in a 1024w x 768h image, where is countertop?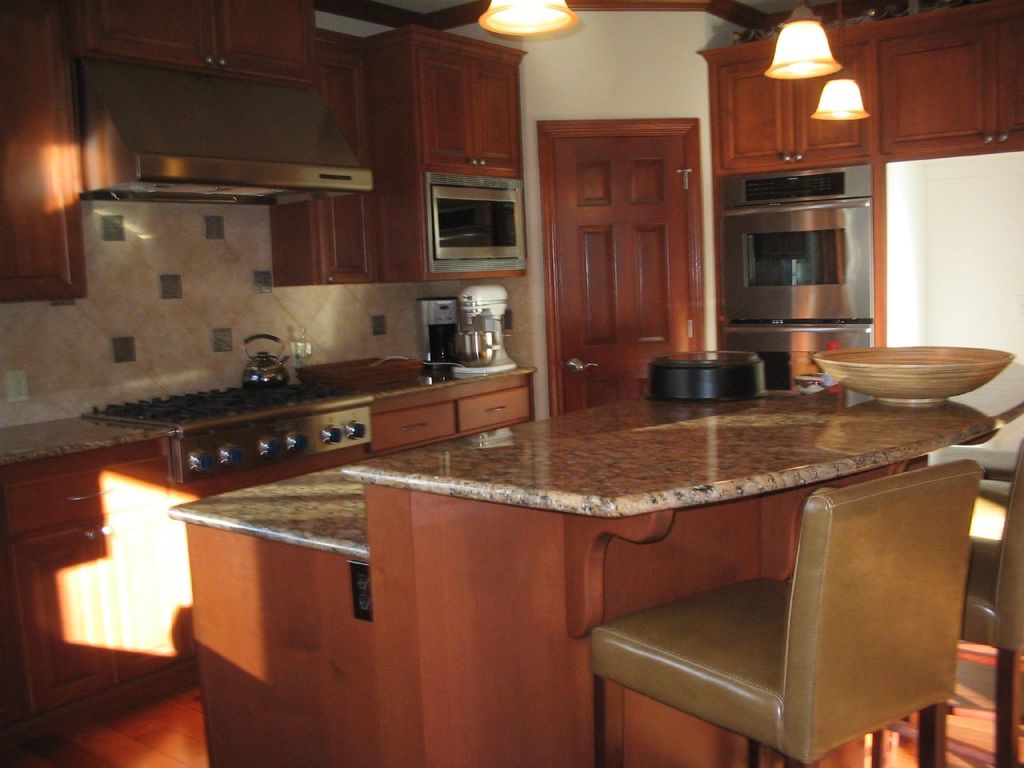
locate(0, 350, 536, 467).
